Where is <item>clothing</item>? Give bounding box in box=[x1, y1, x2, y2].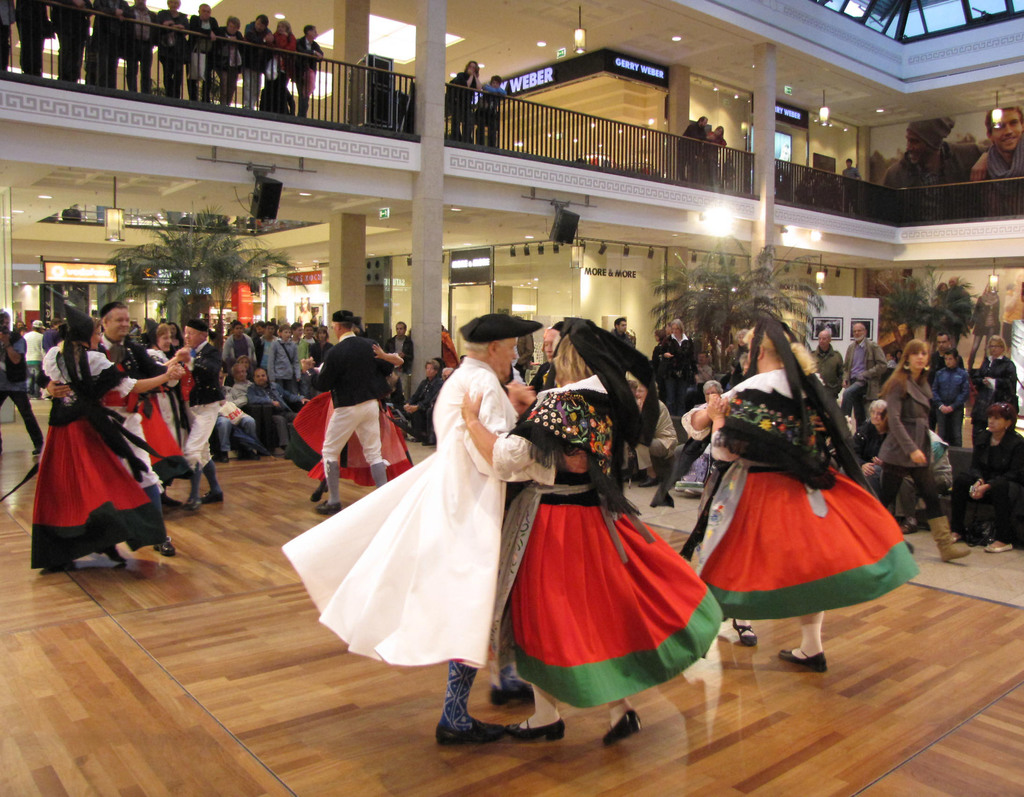
box=[0, 331, 45, 452].
